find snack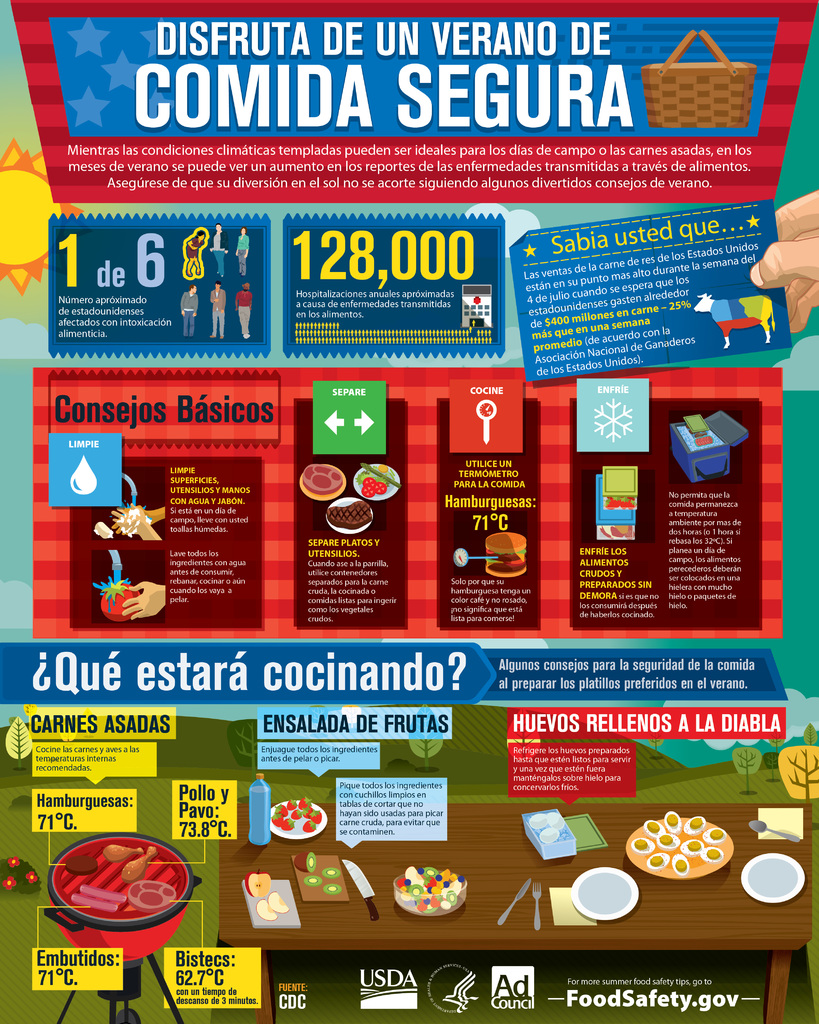
Rect(129, 884, 175, 914)
